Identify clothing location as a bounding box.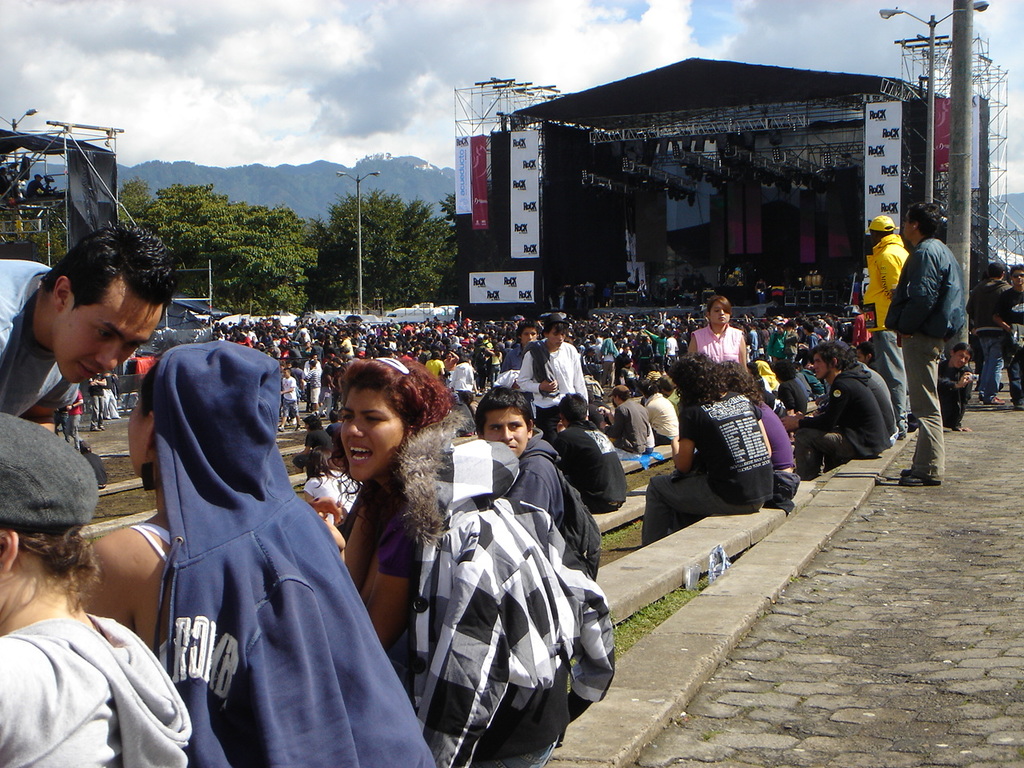
BBox(700, 322, 746, 370).
